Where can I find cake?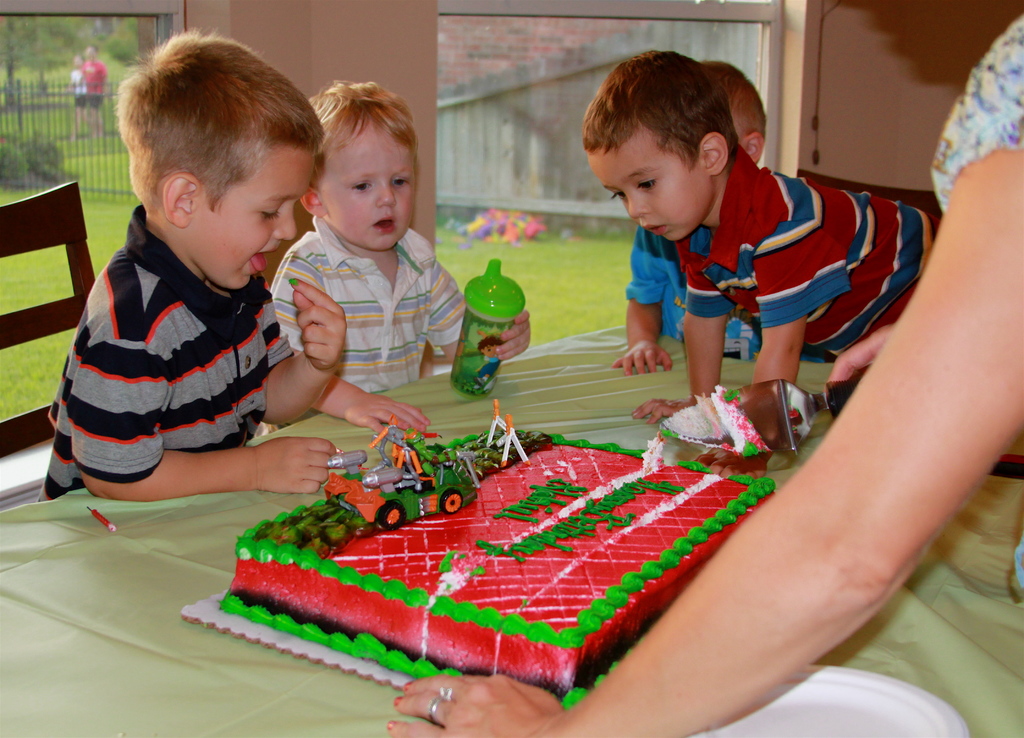
You can find it at <box>219,400,776,712</box>.
